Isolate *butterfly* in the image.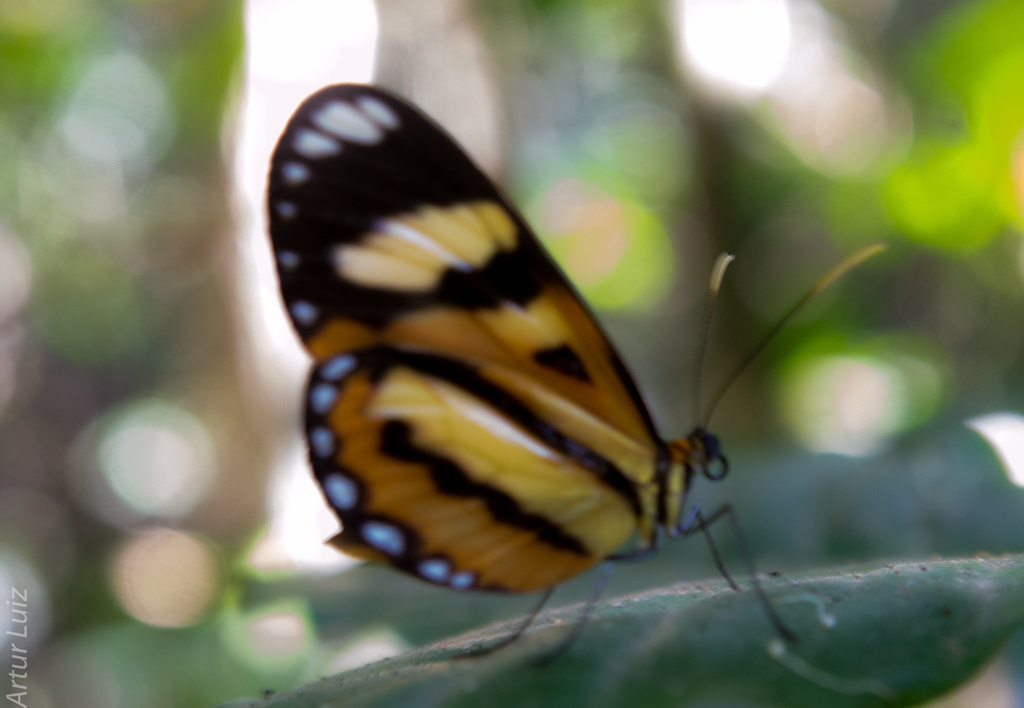
Isolated region: box(266, 70, 801, 668).
